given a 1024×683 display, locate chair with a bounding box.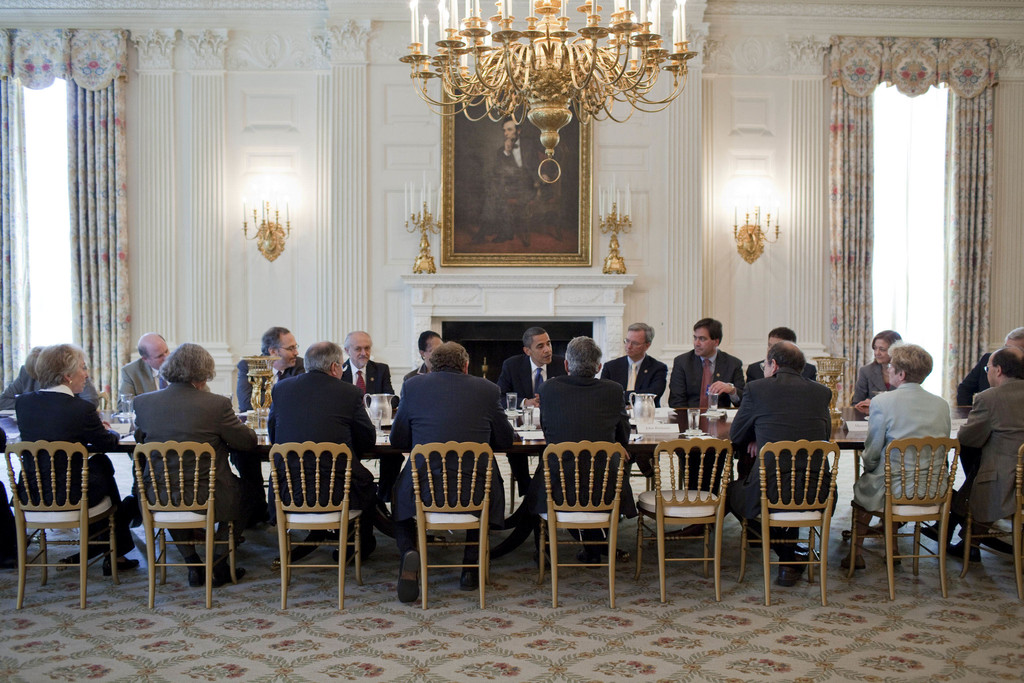
Located: locate(253, 432, 366, 611).
